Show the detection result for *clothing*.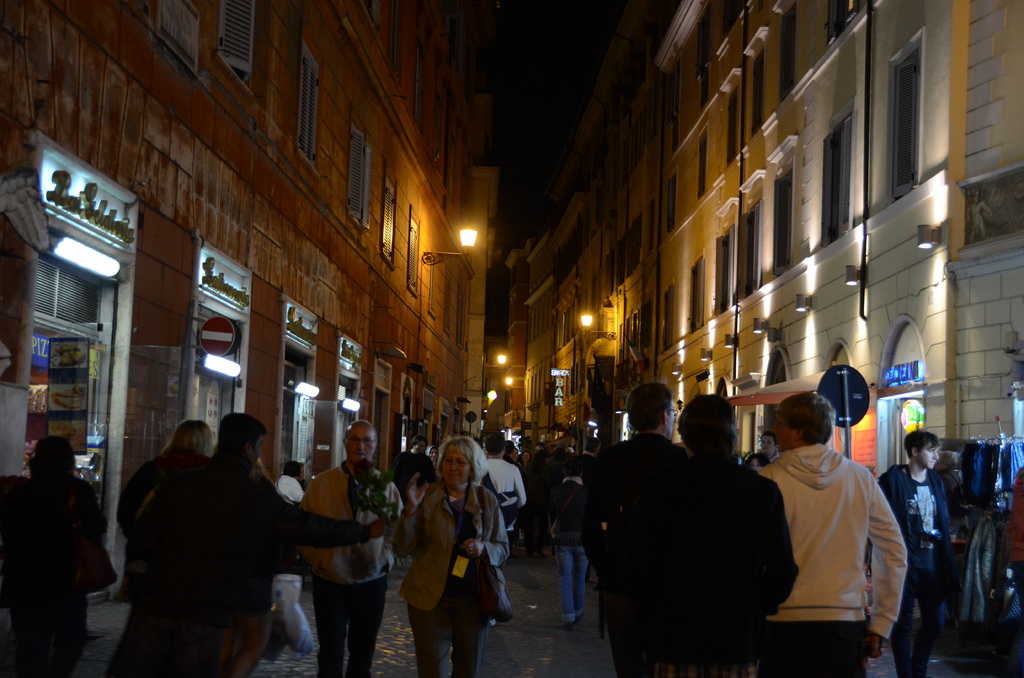
left=877, top=466, right=952, bottom=677.
